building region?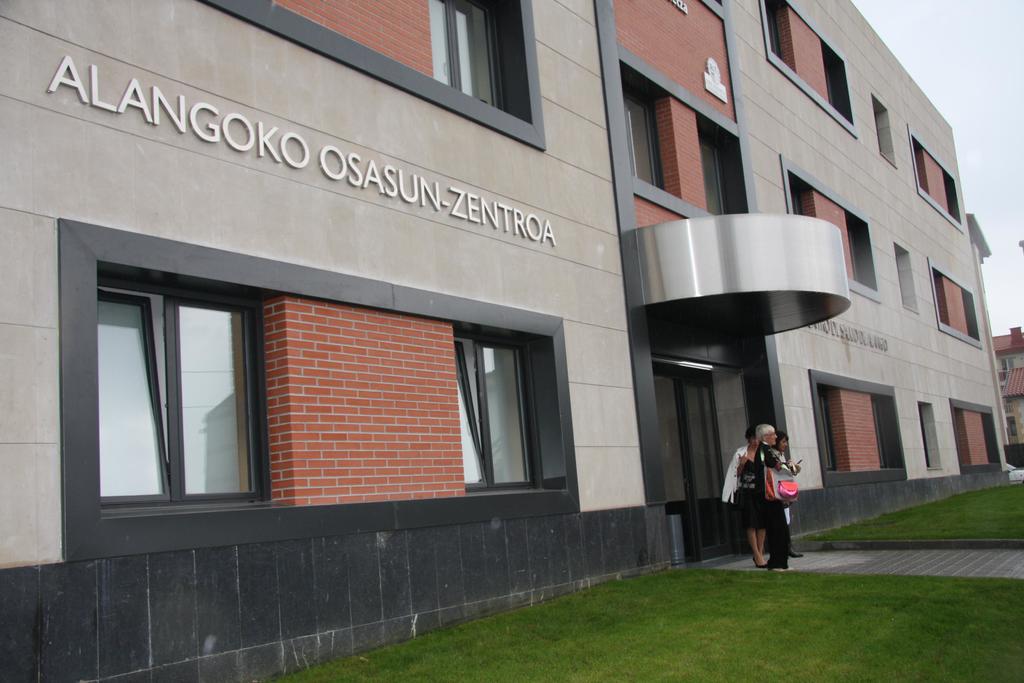
(0,0,1011,682)
